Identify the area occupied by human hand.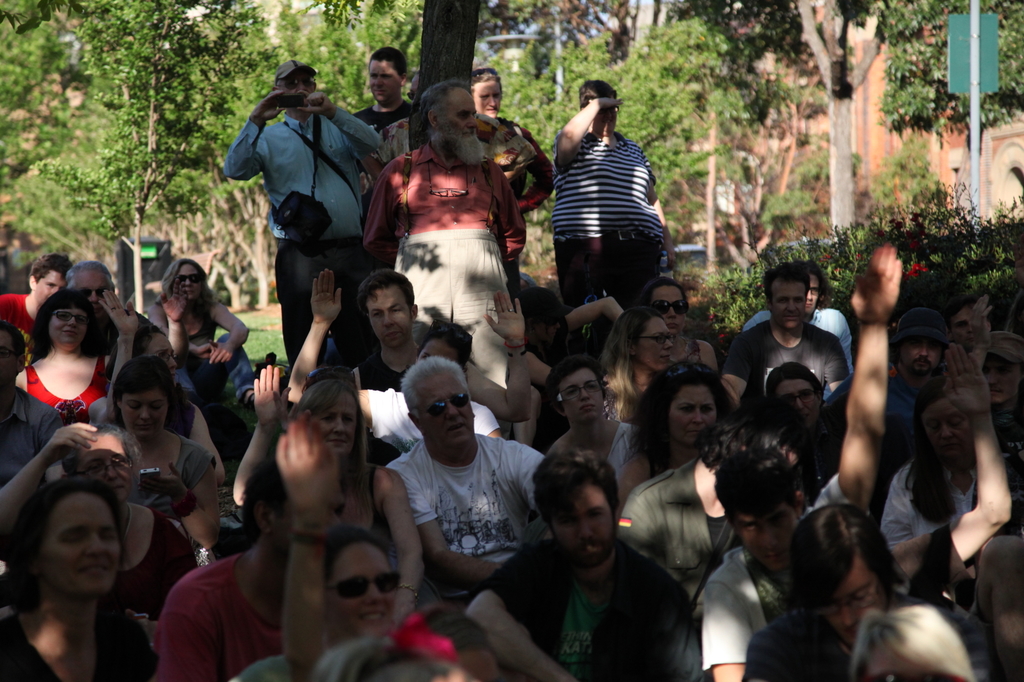
Area: bbox=[273, 413, 337, 509].
